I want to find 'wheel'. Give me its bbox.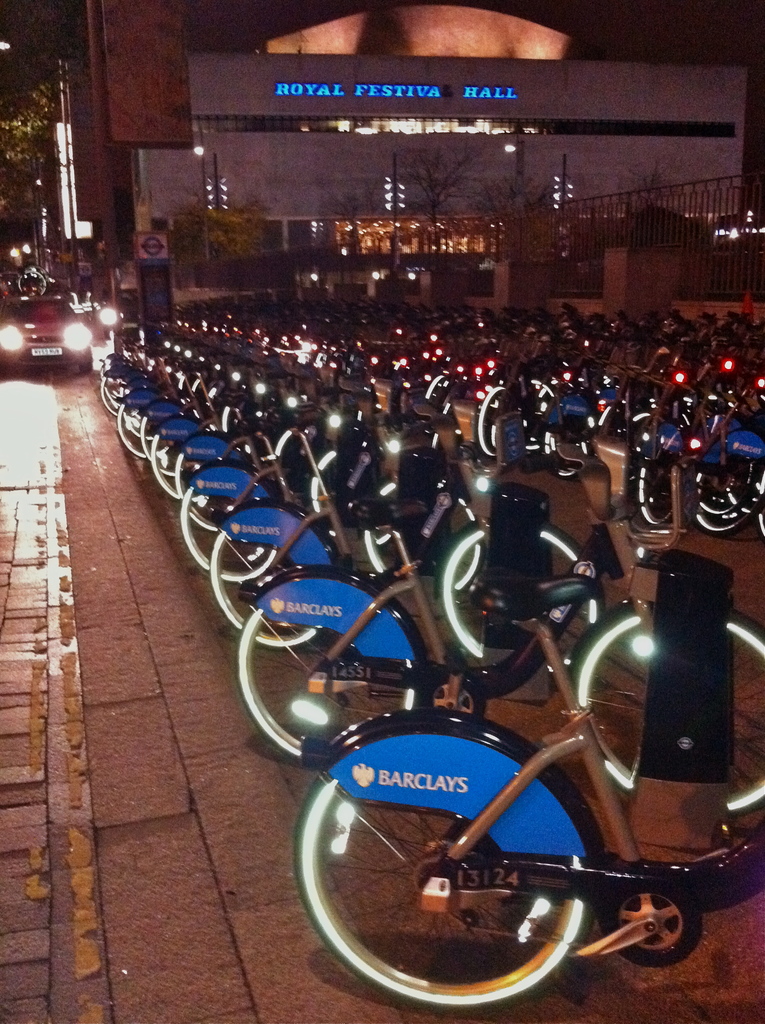
363/486/486/596.
